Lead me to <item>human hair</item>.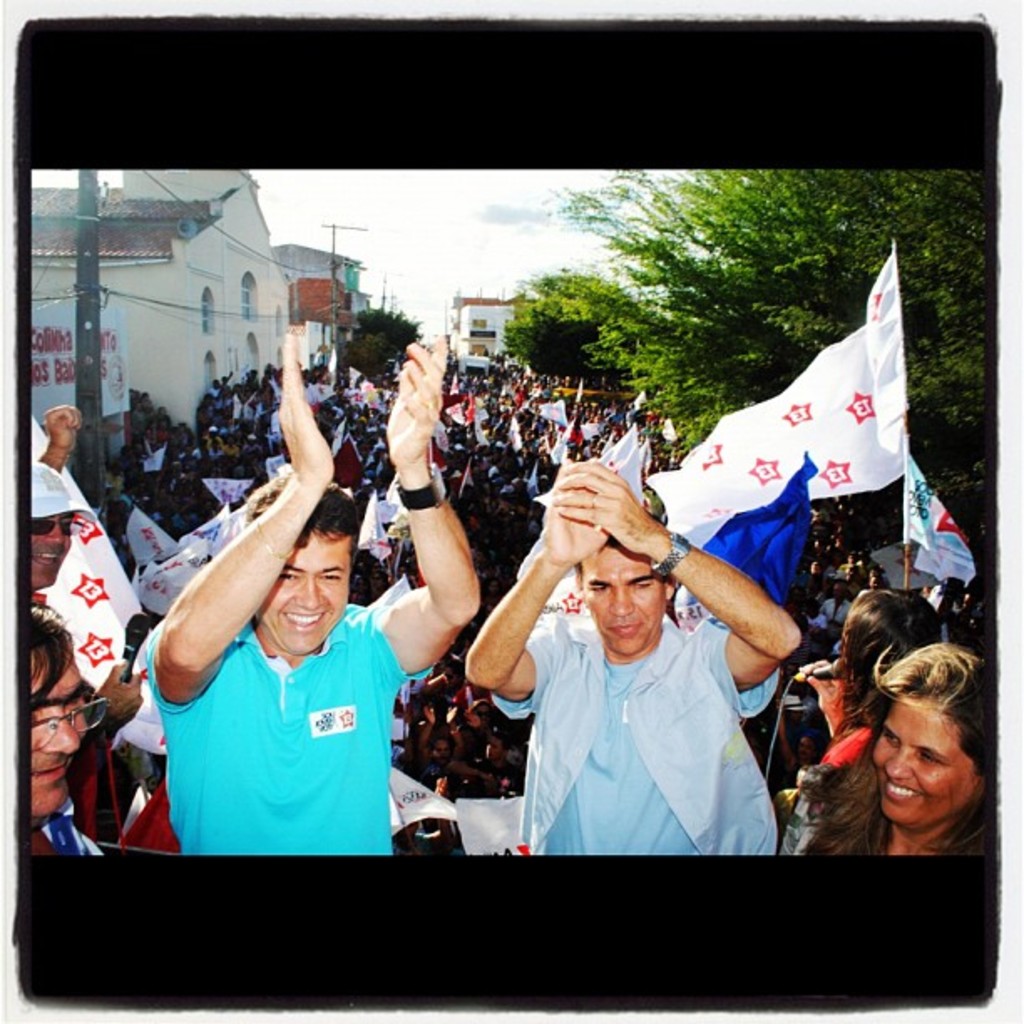
Lead to Rect(832, 586, 929, 730).
